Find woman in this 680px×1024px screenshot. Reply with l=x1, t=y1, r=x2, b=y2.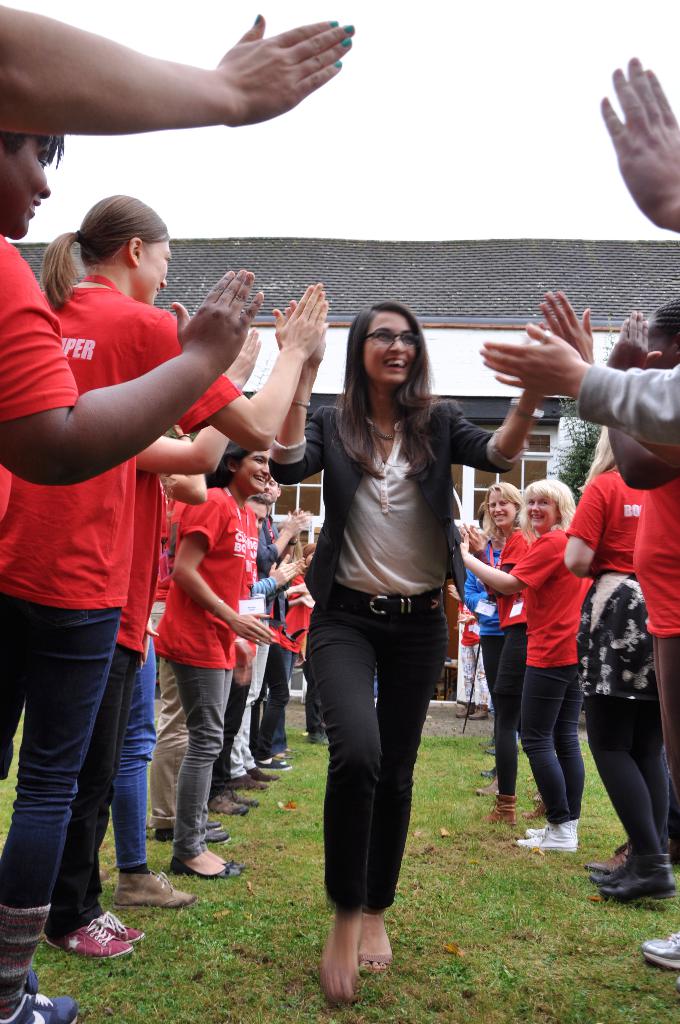
l=457, t=476, r=592, b=849.
